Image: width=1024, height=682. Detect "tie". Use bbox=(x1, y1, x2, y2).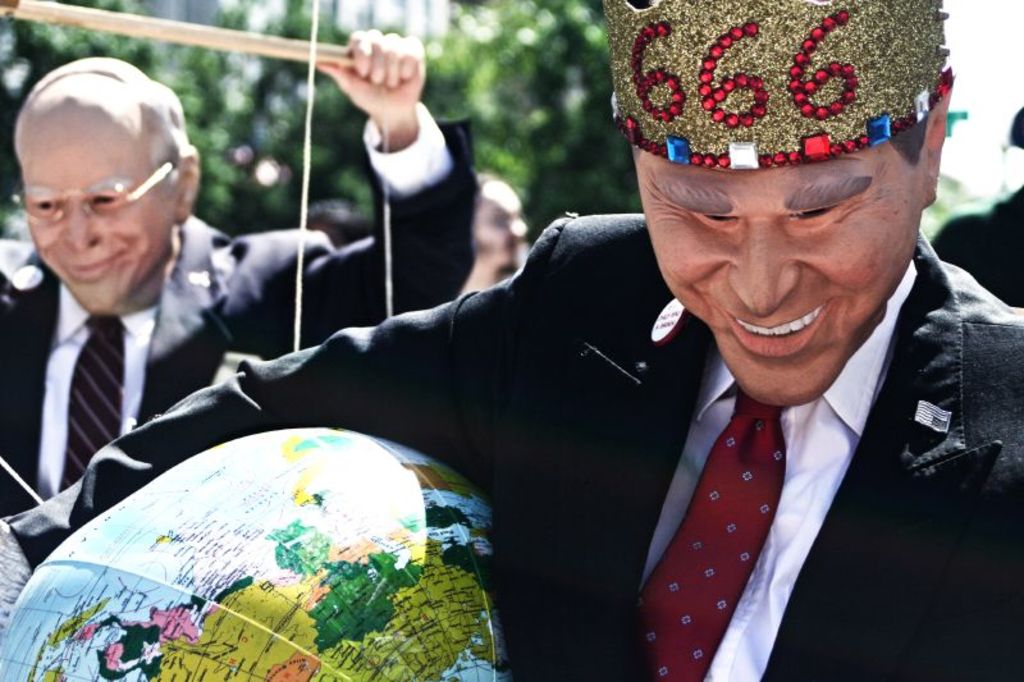
bbox=(59, 311, 125, 496).
